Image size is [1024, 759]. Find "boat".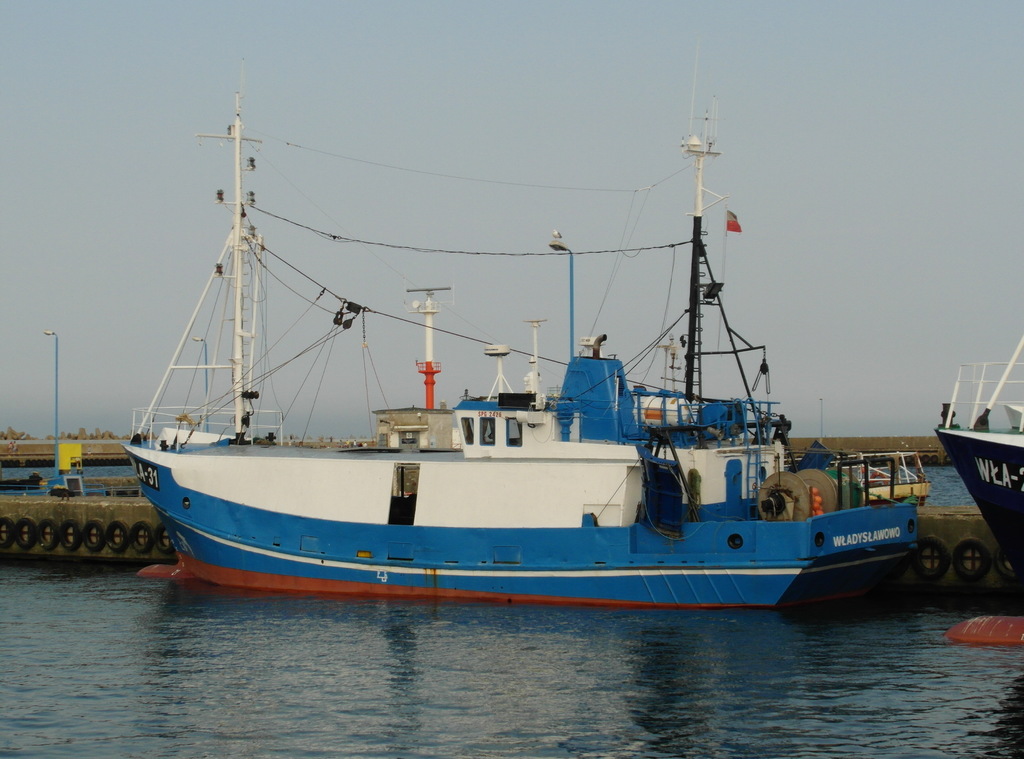
<region>829, 451, 931, 505</region>.
